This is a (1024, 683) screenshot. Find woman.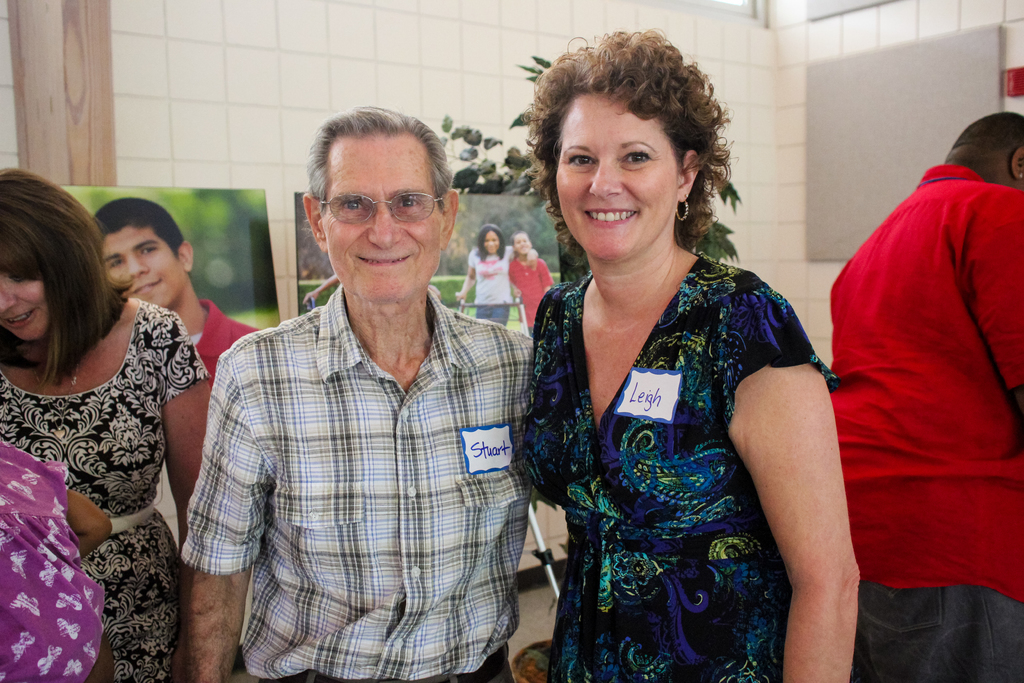
Bounding box: [451,223,540,325].
